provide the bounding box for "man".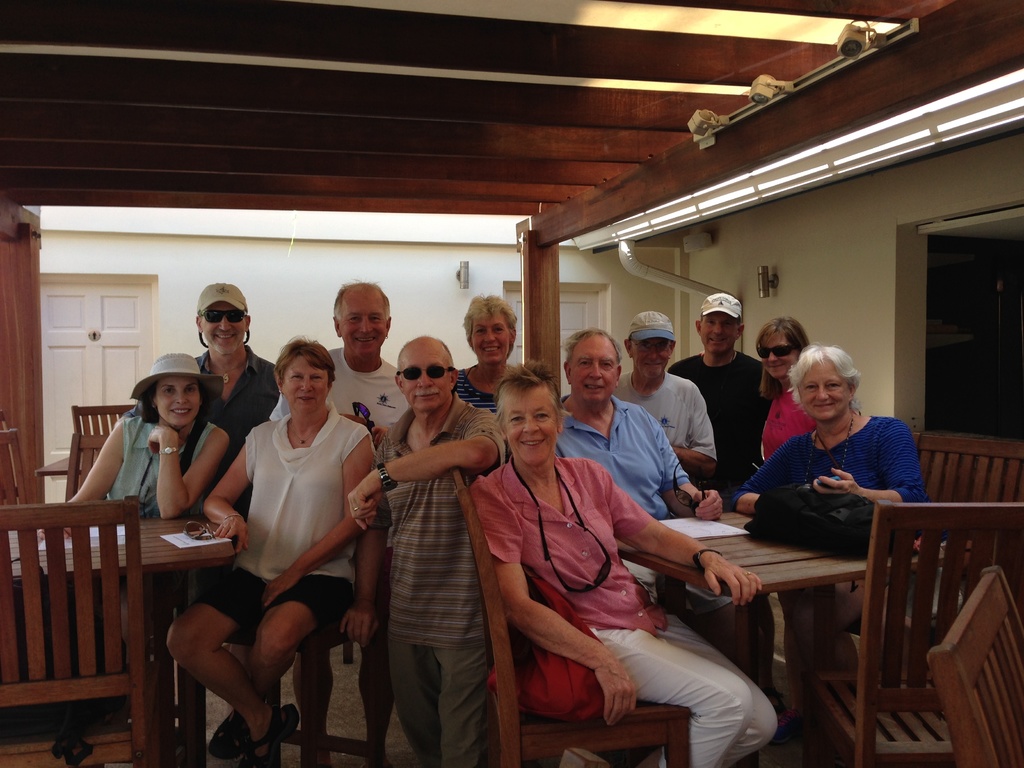
606:307:717:484.
